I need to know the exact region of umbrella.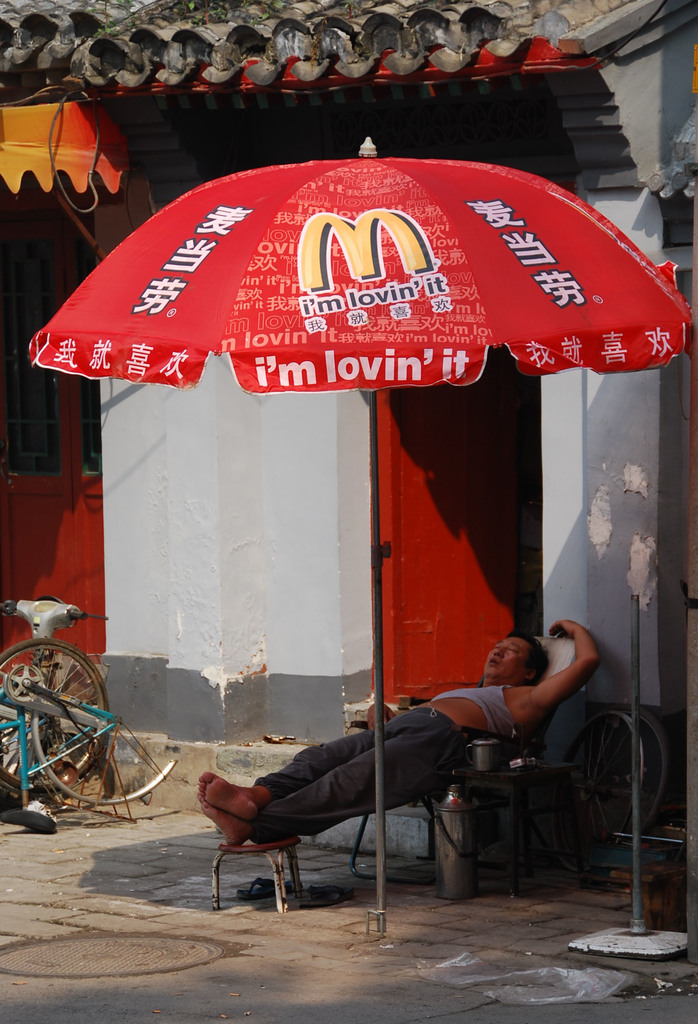
Region: bbox=(19, 140, 697, 946).
